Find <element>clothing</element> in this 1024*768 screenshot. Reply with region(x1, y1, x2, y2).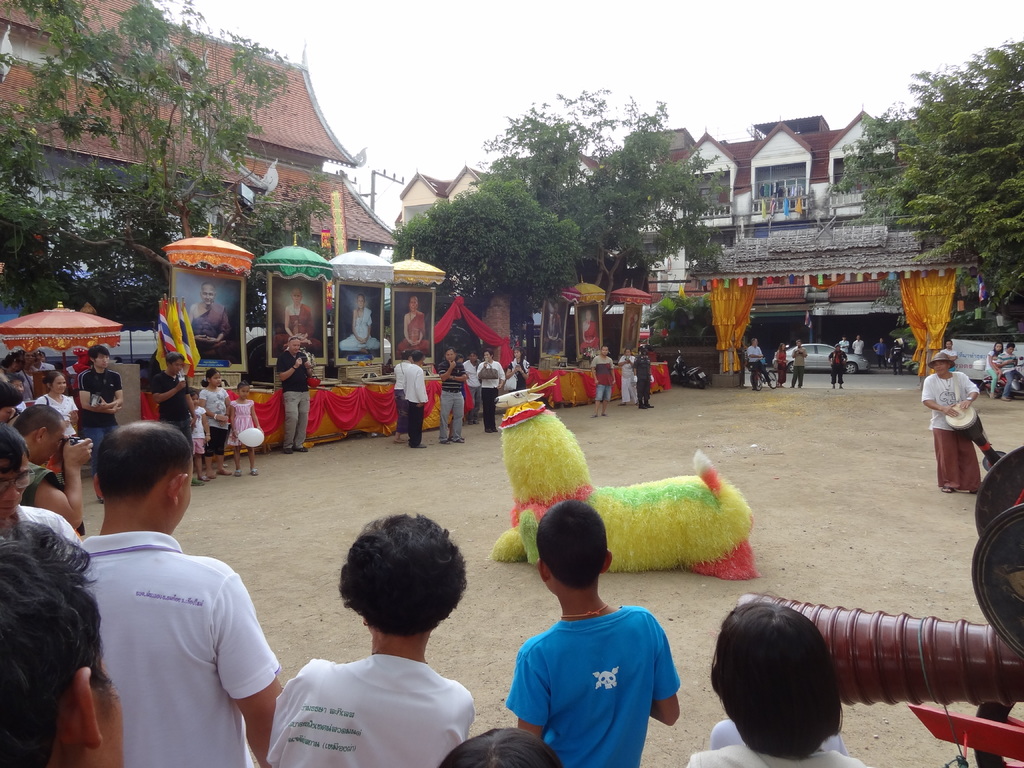
region(636, 356, 653, 403).
